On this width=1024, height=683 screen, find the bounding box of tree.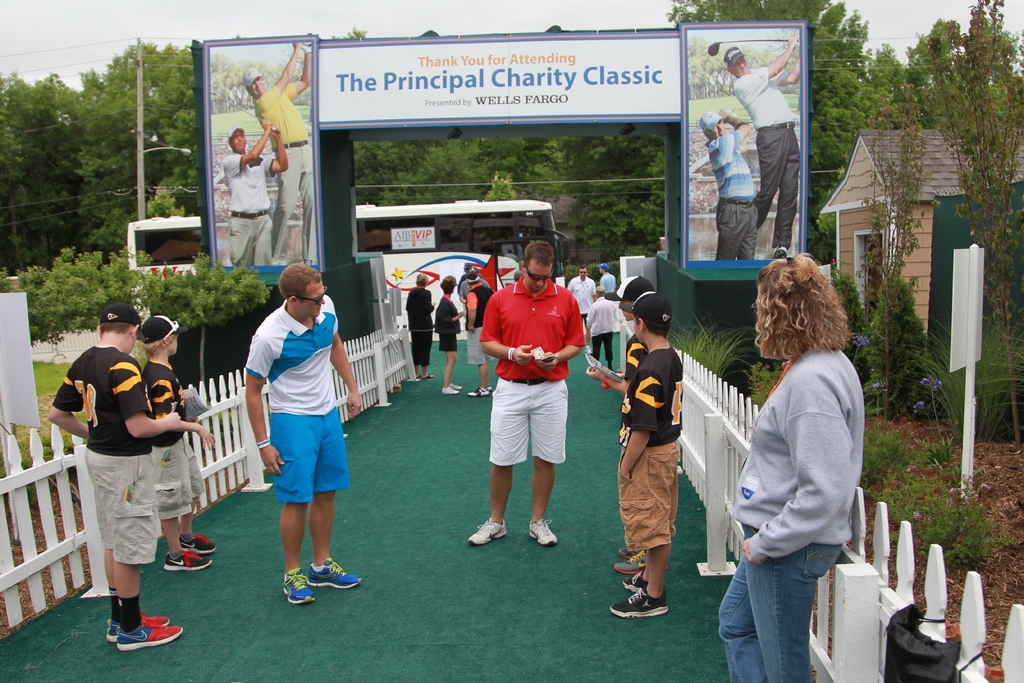
Bounding box: (left=417, top=133, right=548, bottom=204).
